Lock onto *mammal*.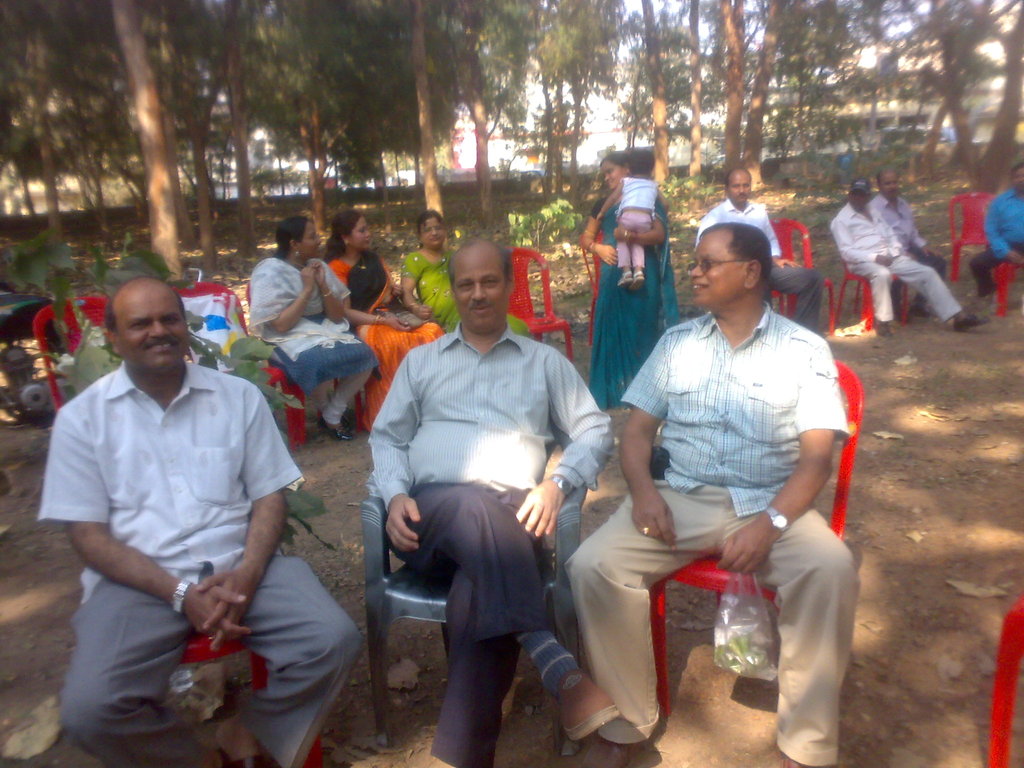
Locked: bbox(248, 212, 375, 449).
